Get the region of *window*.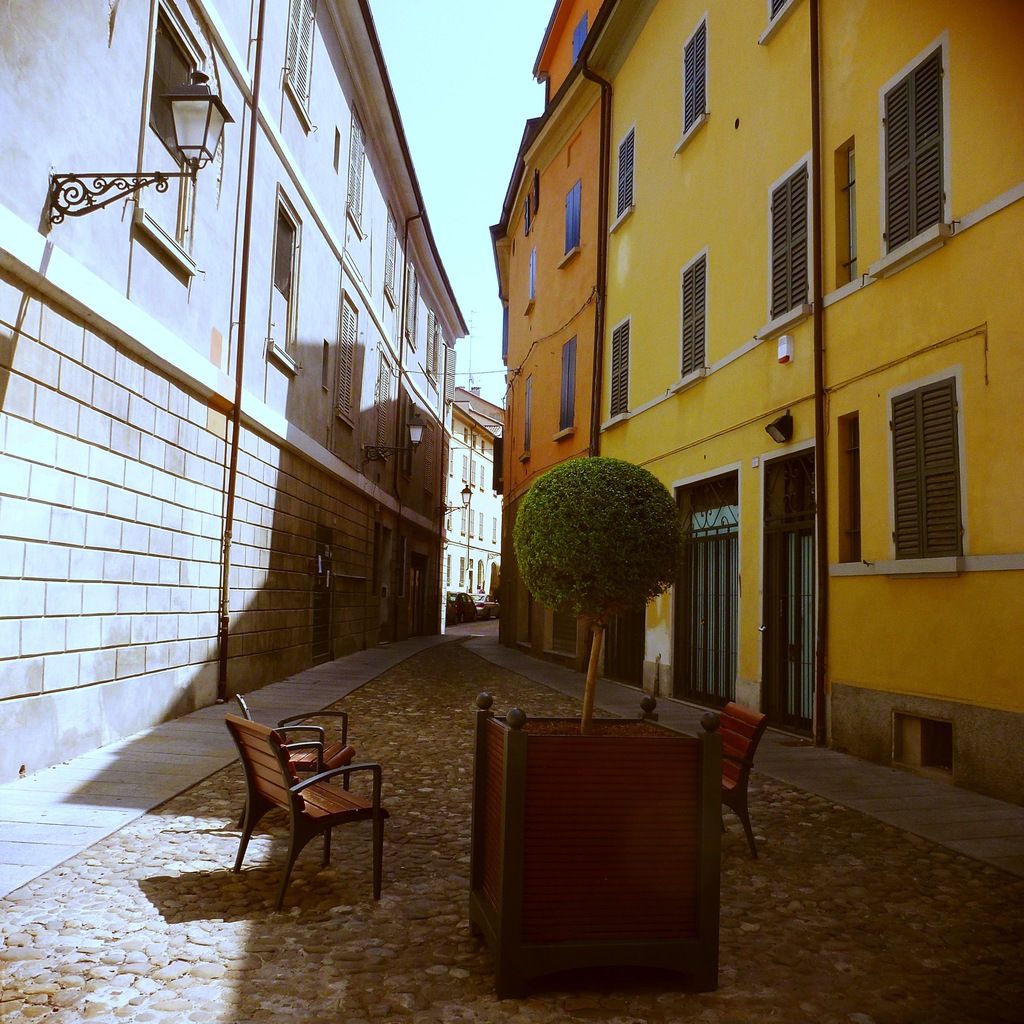
box(461, 453, 471, 488).
